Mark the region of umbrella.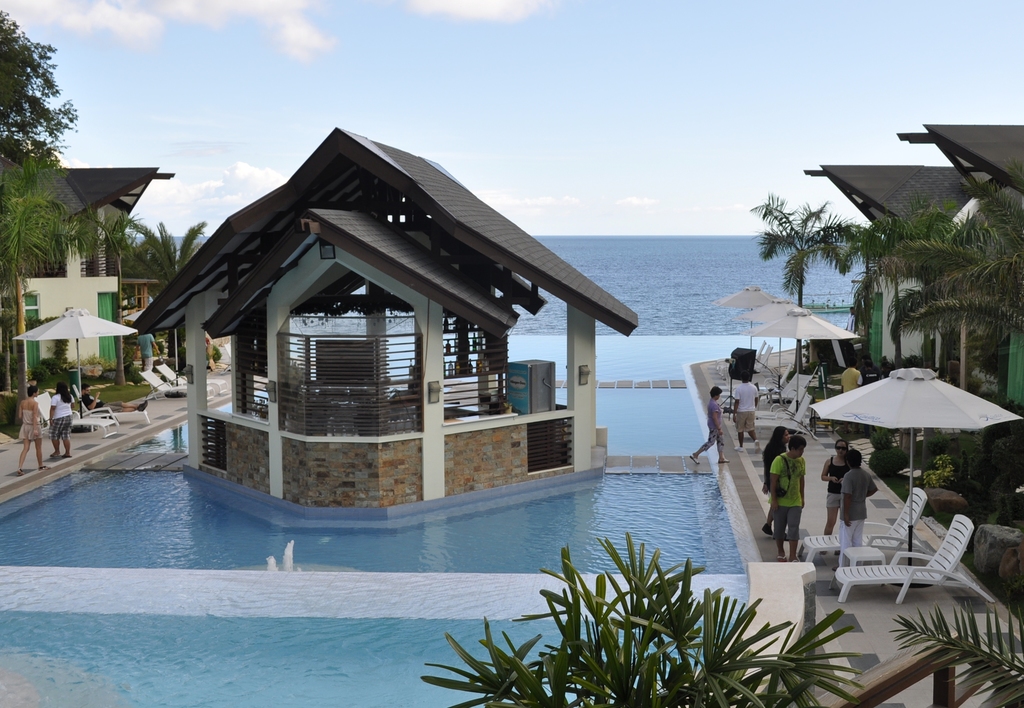
Region: detection(810, 369, 1023, 588).
